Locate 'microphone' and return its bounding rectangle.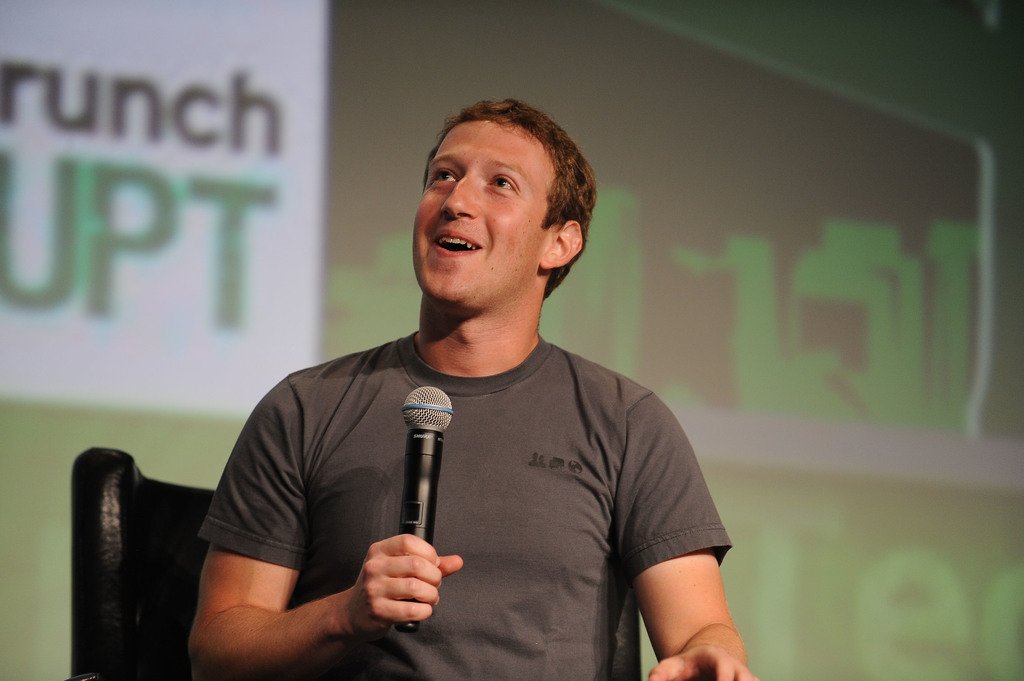
(394, 385, 454, 634).
